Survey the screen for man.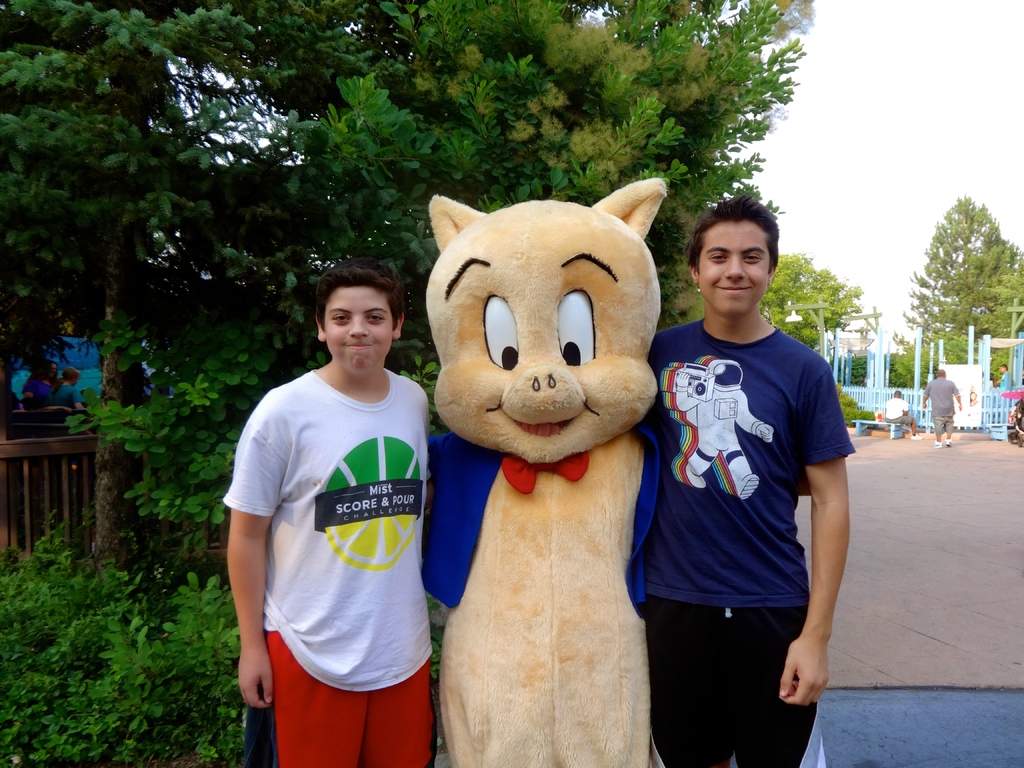
Survey found: Rect(629, 187, 864, 754).
